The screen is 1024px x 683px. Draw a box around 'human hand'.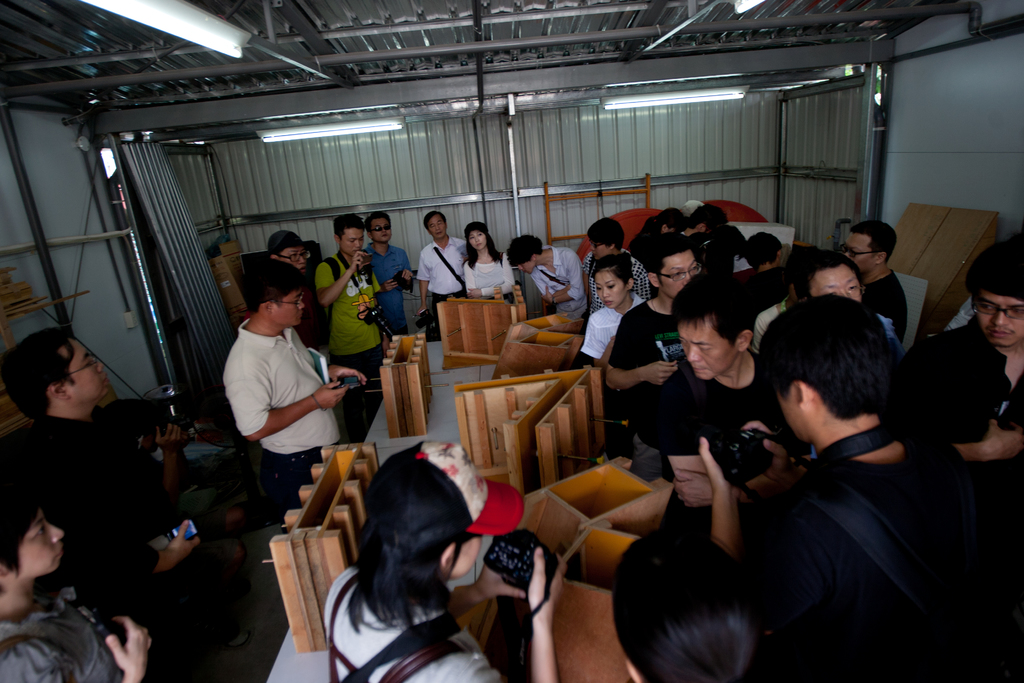
(164,515,202,570).
